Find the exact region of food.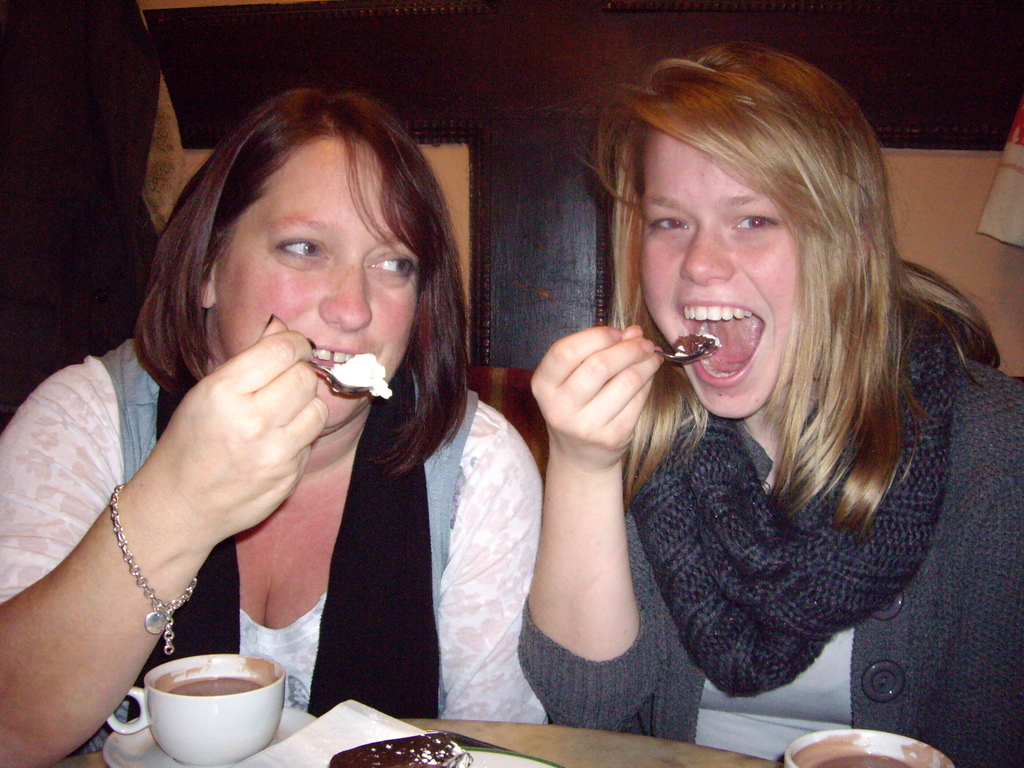
Exact region: box=[671, 333, 719, 355].
